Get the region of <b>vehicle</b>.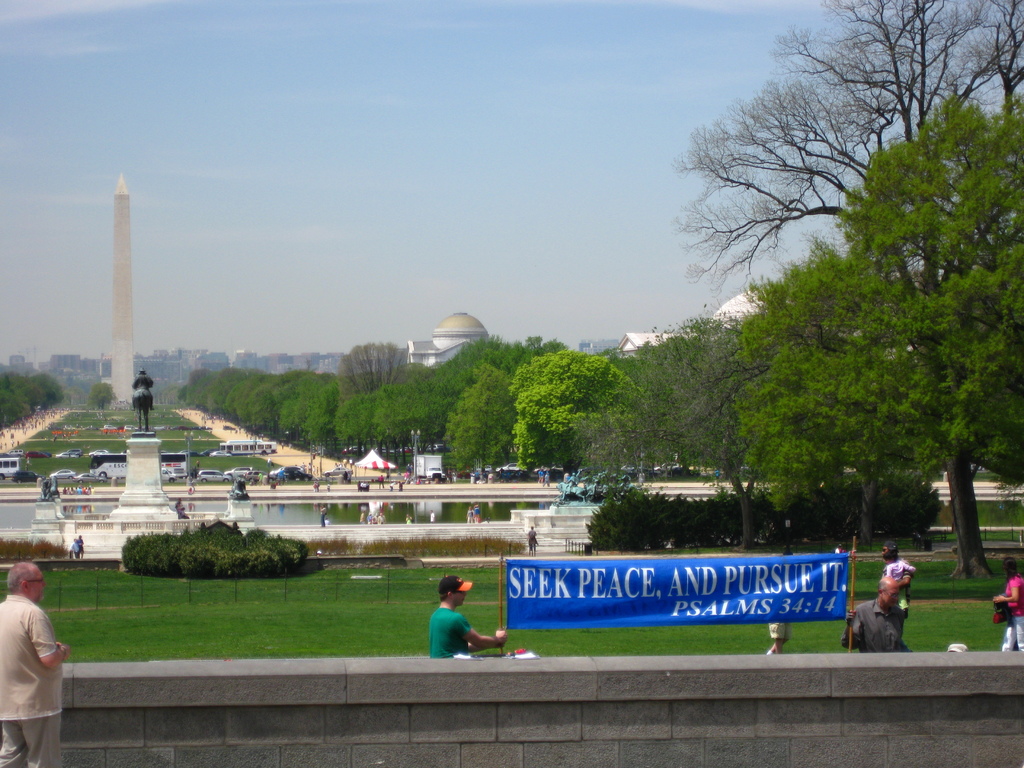
BBox(492, 458, 521, 474).
